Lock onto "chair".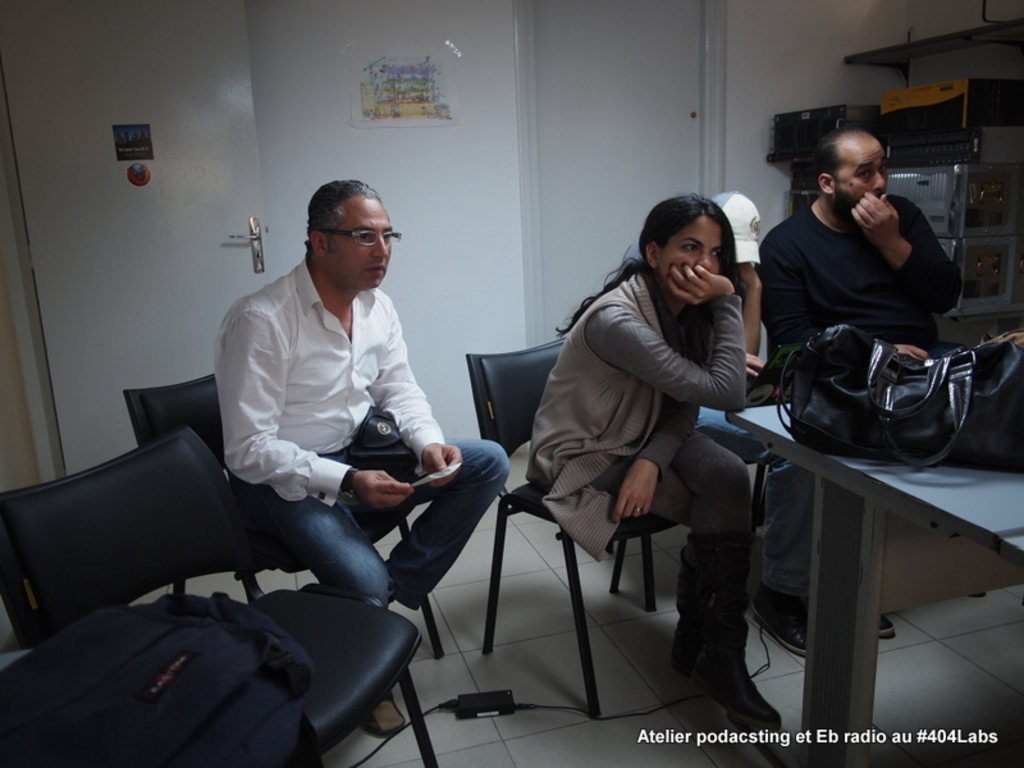
Locked: 116, 371, 439, 658.
